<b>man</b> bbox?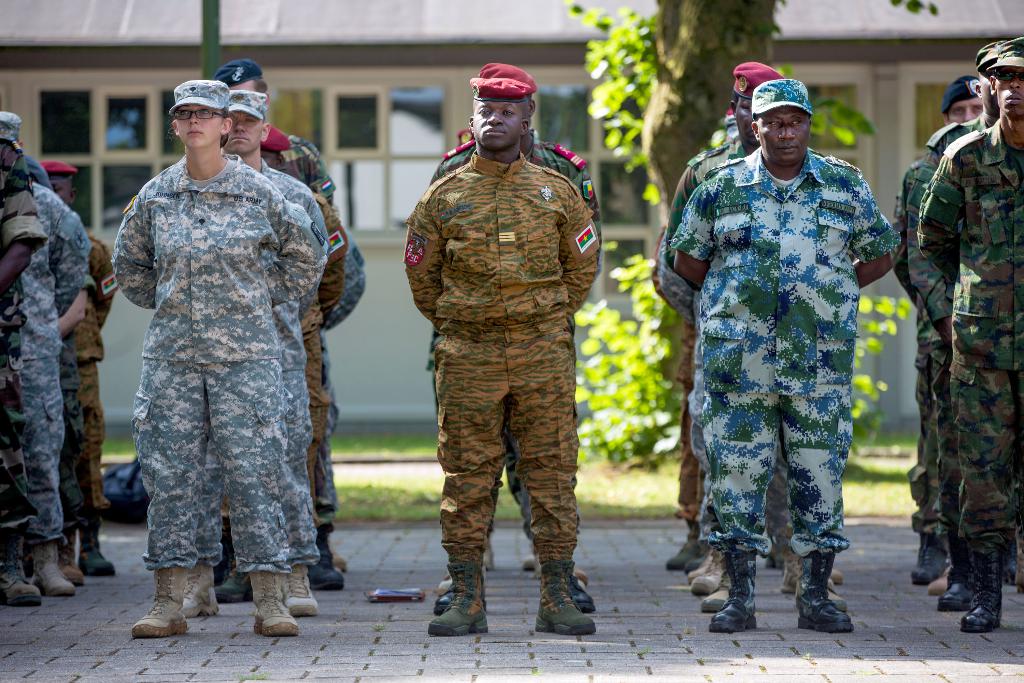
bbox=[400, 79, 601, 643]
